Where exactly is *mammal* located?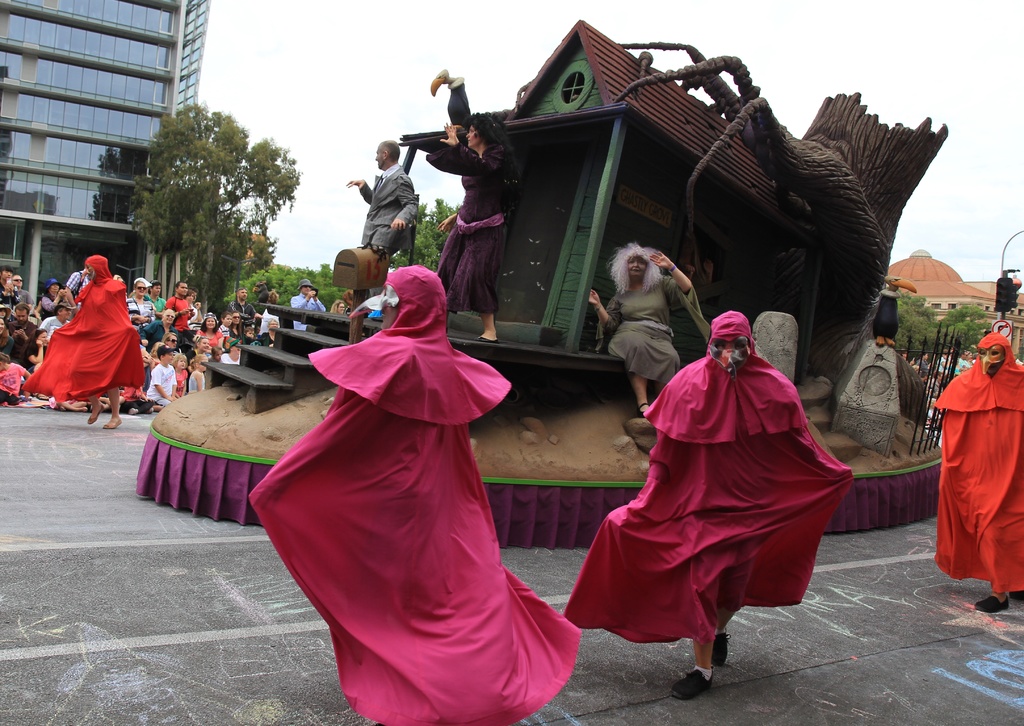
Its bounding box is [424,108,518,343].
